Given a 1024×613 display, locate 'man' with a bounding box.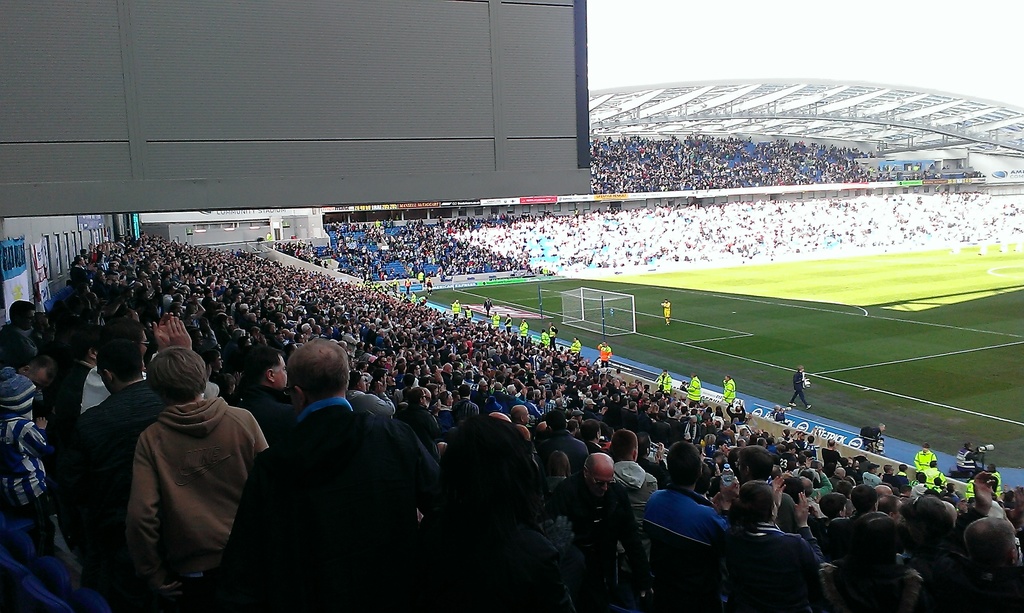
Located: 521, 317, 526, 337.
